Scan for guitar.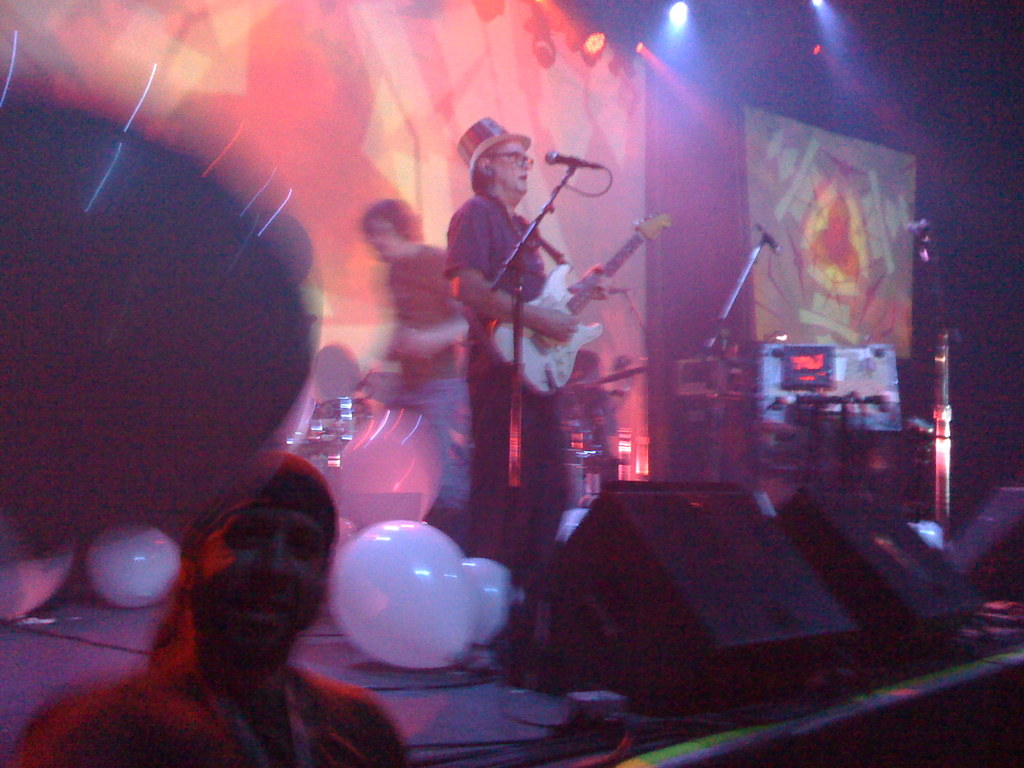
Scan result: 482,204,671,399.
